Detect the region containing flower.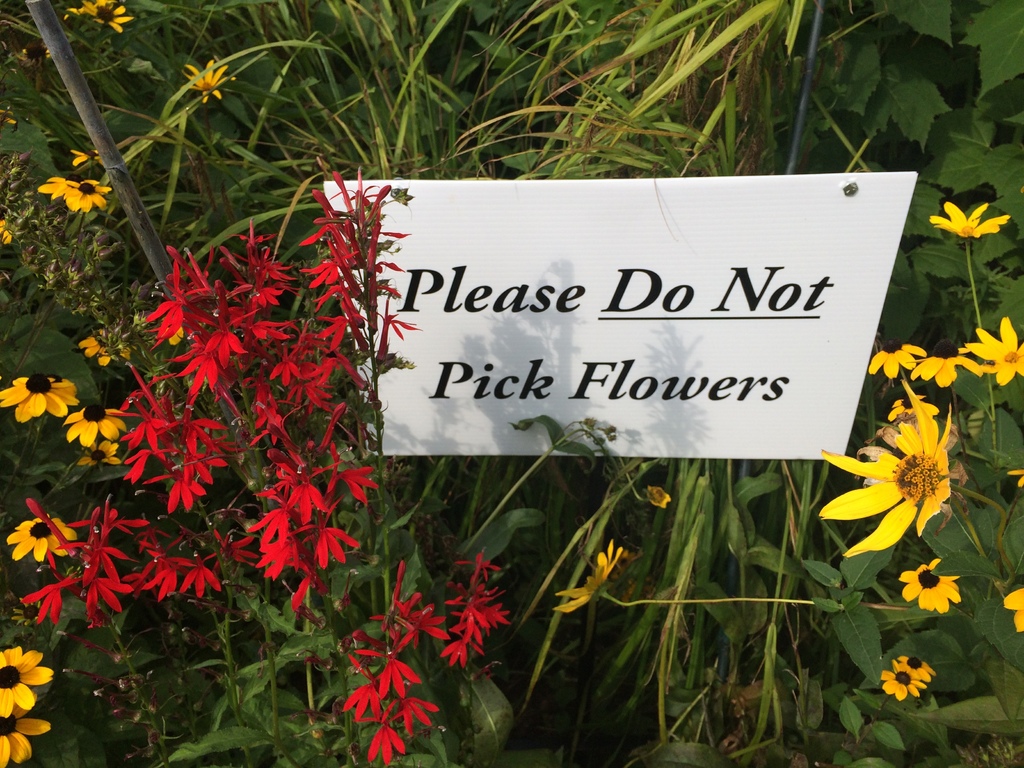
bbox=(65, 403, 129, 449).
